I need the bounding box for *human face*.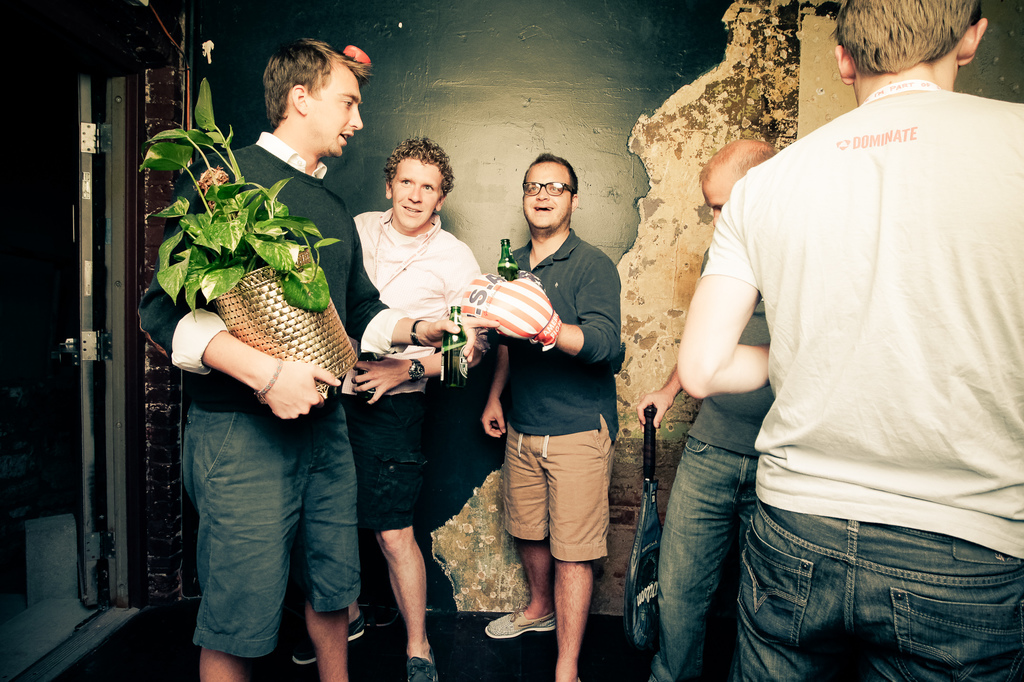
Here it is: bbox=[523, 161, 574, 235].
